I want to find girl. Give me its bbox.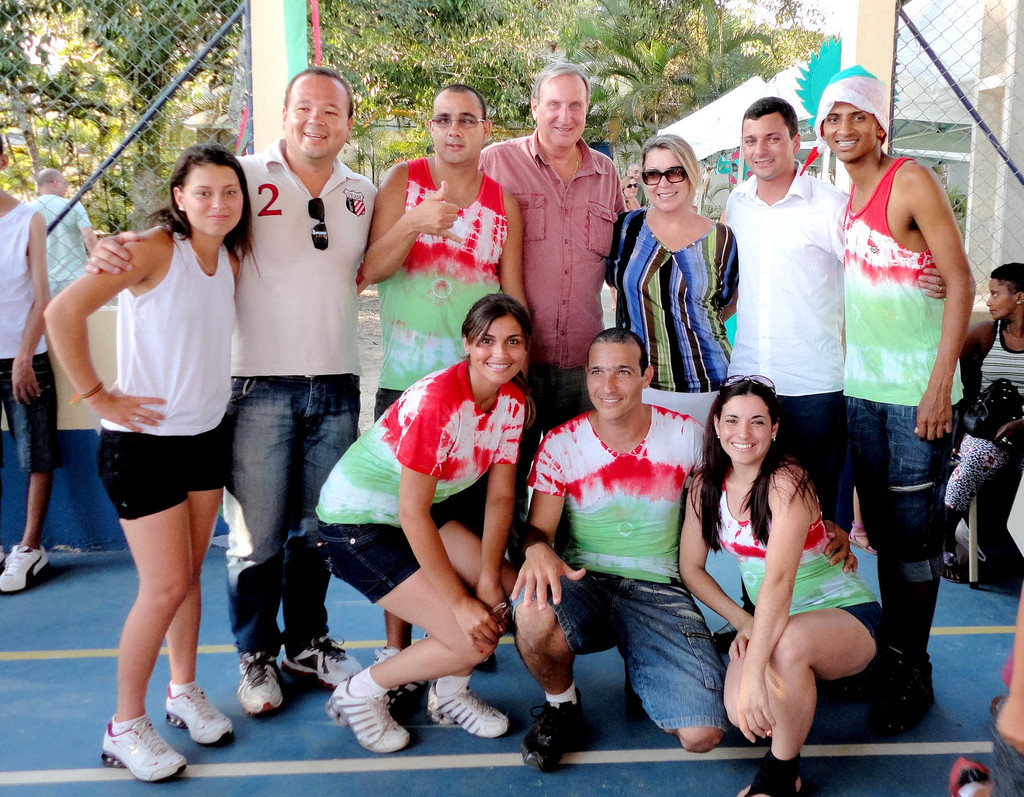
box(44, 141, 254, 782).
